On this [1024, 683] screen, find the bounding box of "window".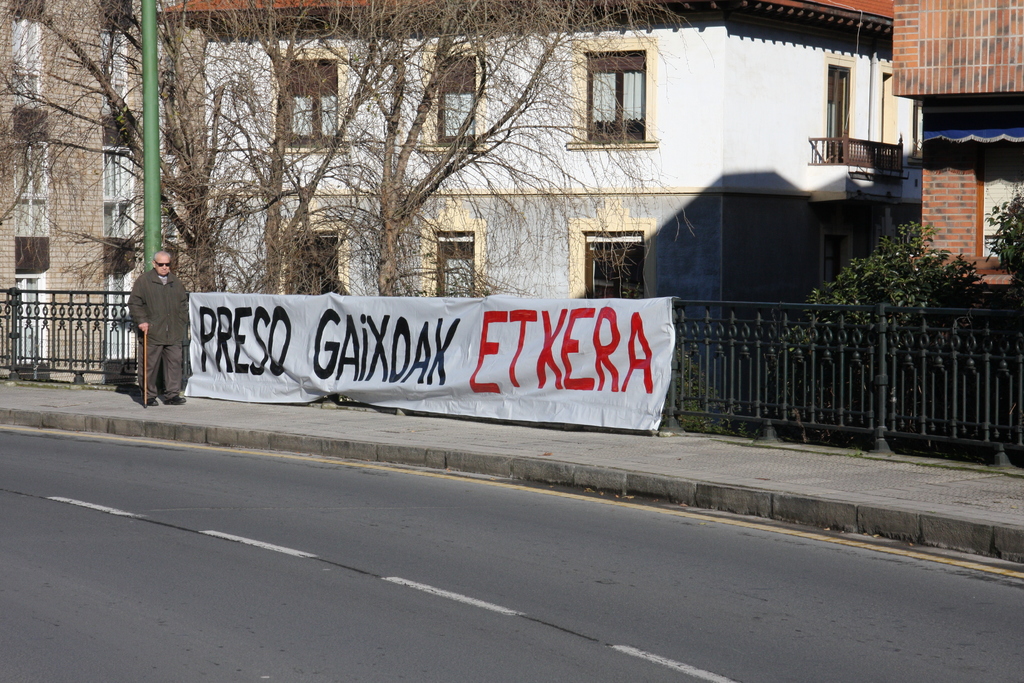
Bounding box: detection(15, 147, 48, 235).
